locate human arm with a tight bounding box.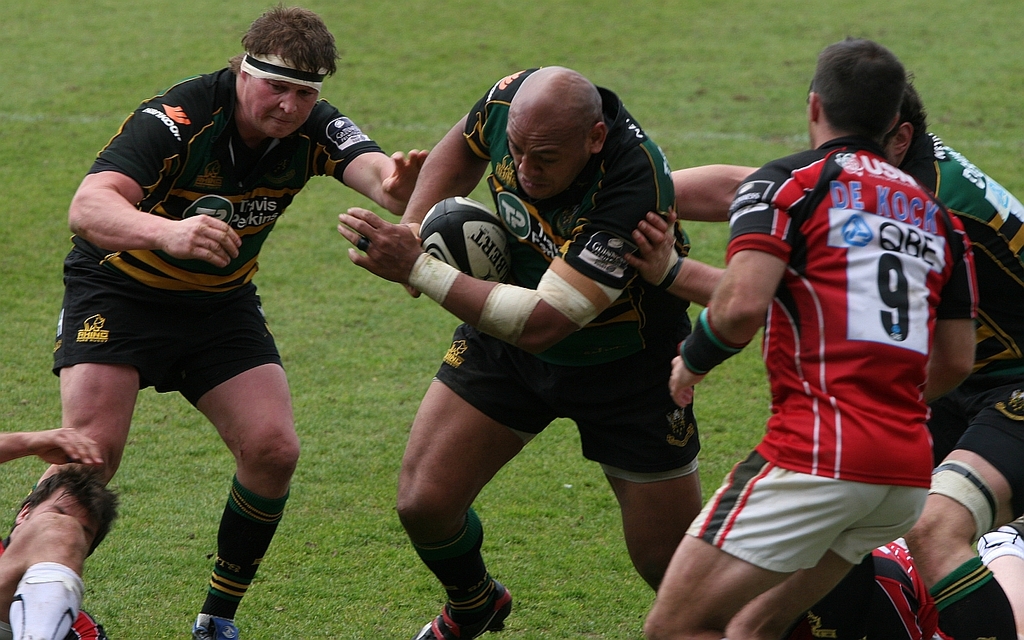
0 428 106 474.
